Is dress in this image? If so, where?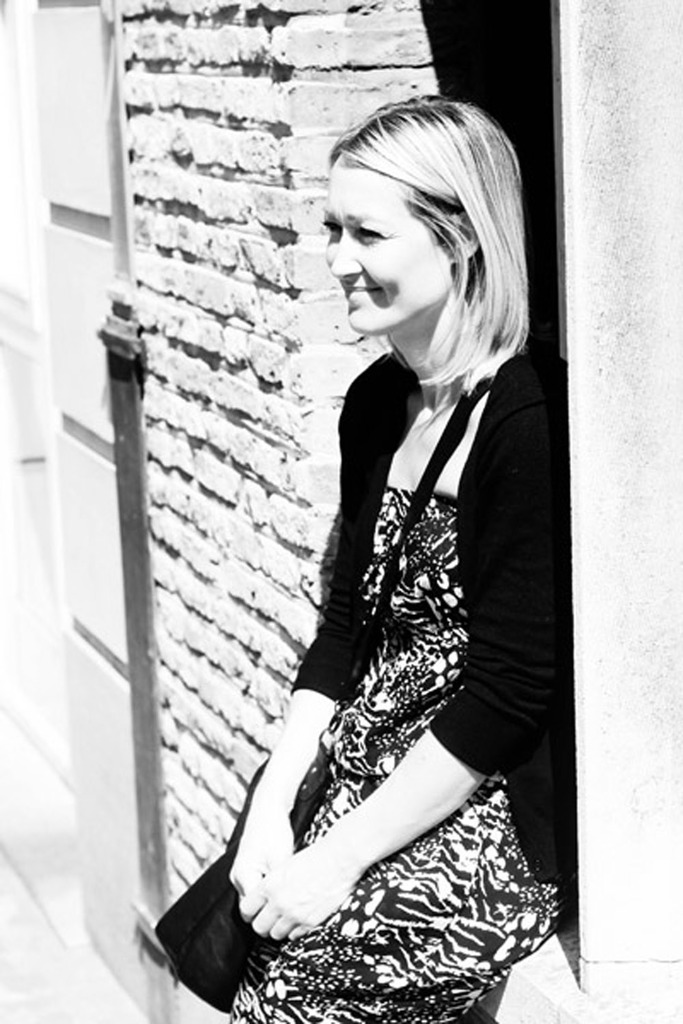
Yes, at x1=228, y1=485, x2=561, y2=1023.
